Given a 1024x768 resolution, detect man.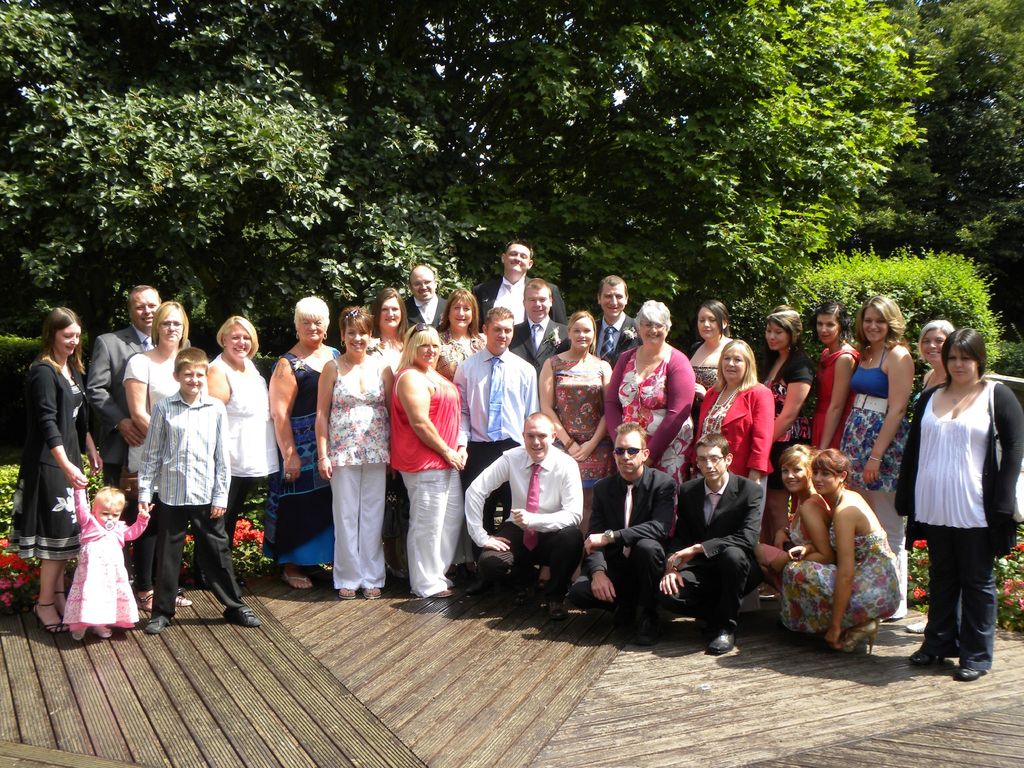
[left=506, top=279, right=568, bottom=372].
